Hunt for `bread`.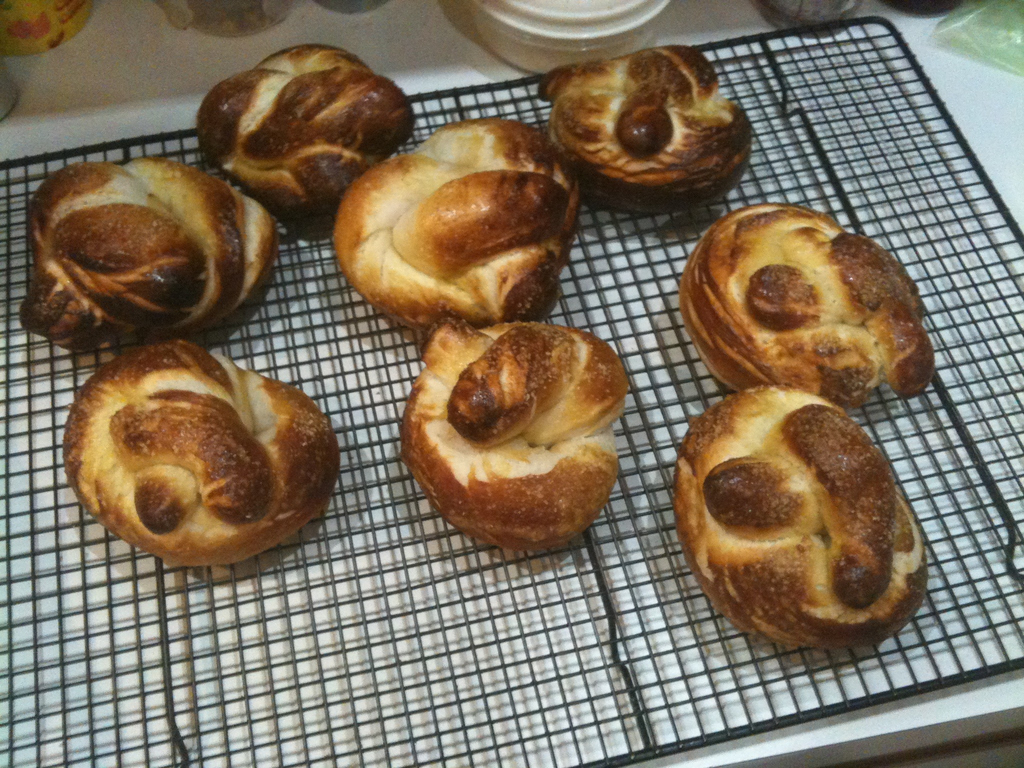
Hunted down at 198 43 396 224.
